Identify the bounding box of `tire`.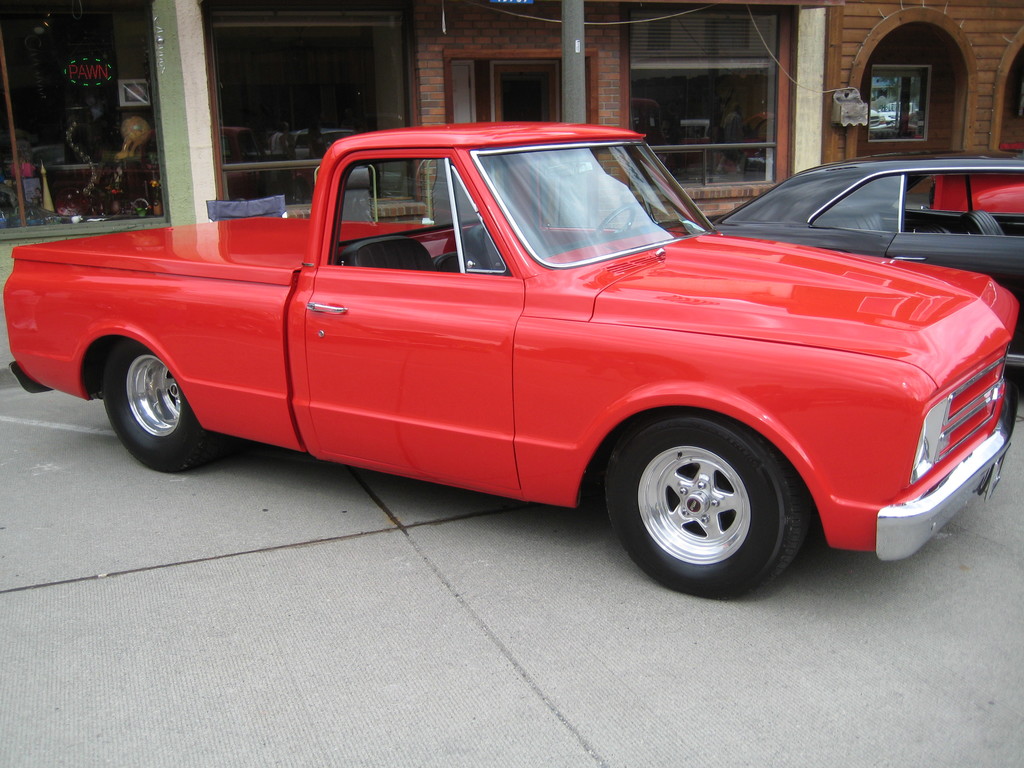
Rect(102, 338, 218, 477).
